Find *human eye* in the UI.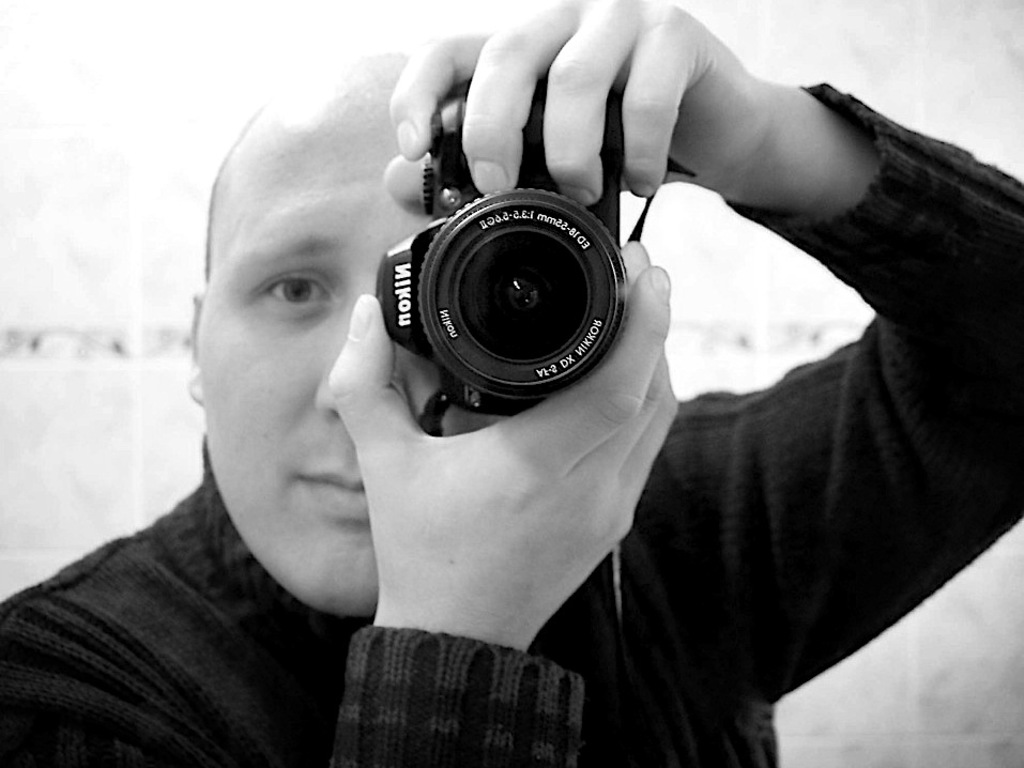
UI element at [left=249, top=266, right=338, bottom=318].
